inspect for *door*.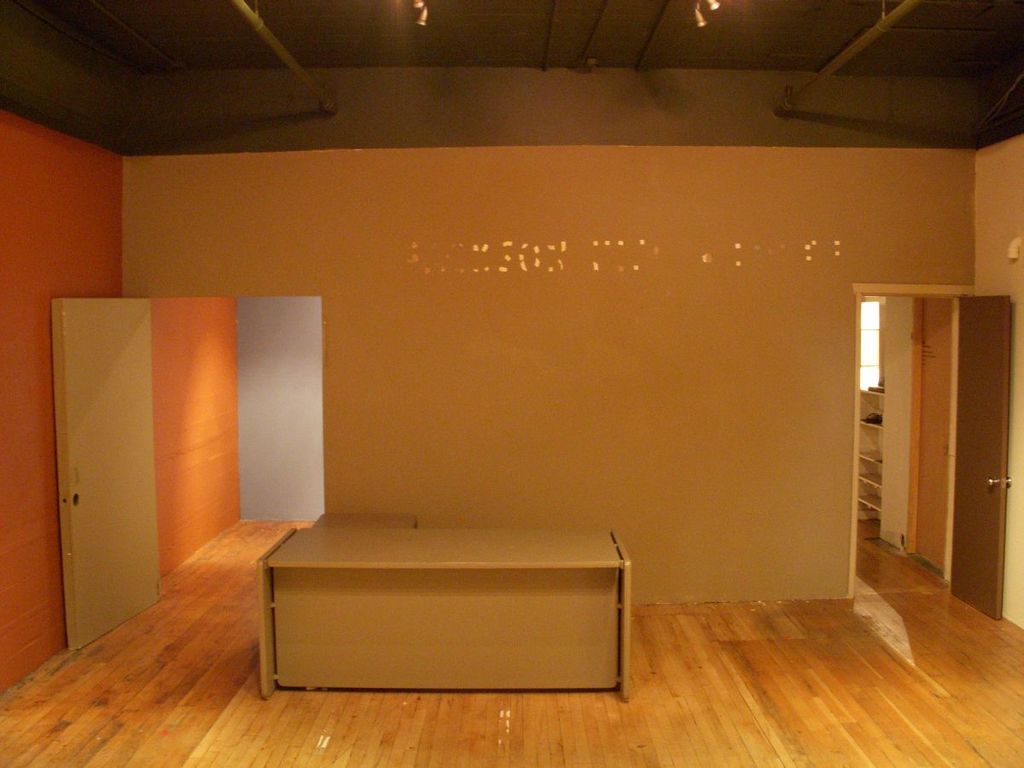
Inspection: pyautogui.locateOnScreen(55, 299, 164, 654).
